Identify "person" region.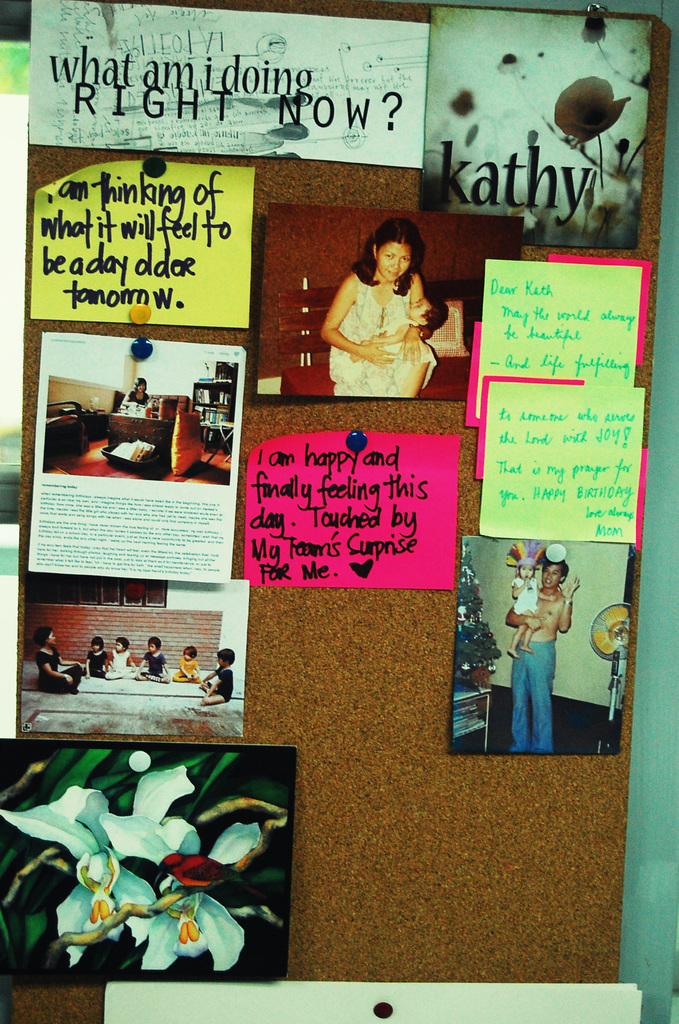
Region: bbox=[78, 645, 108, 668].
